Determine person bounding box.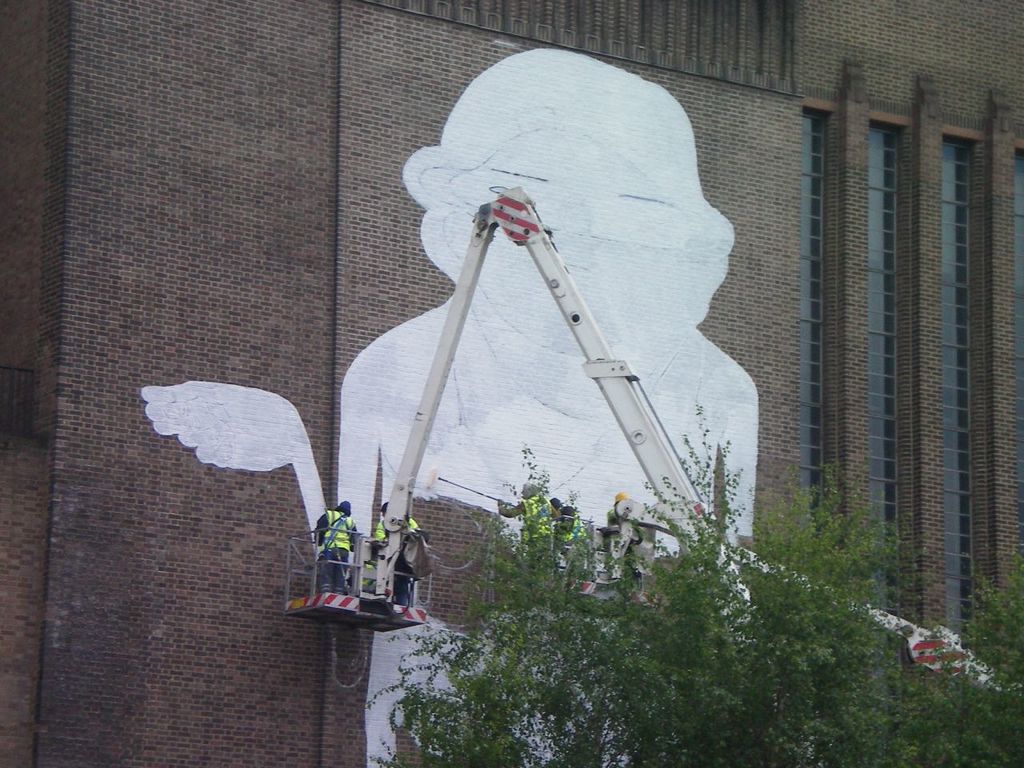
Determined: bbox=[544, 500, 596, 582].
